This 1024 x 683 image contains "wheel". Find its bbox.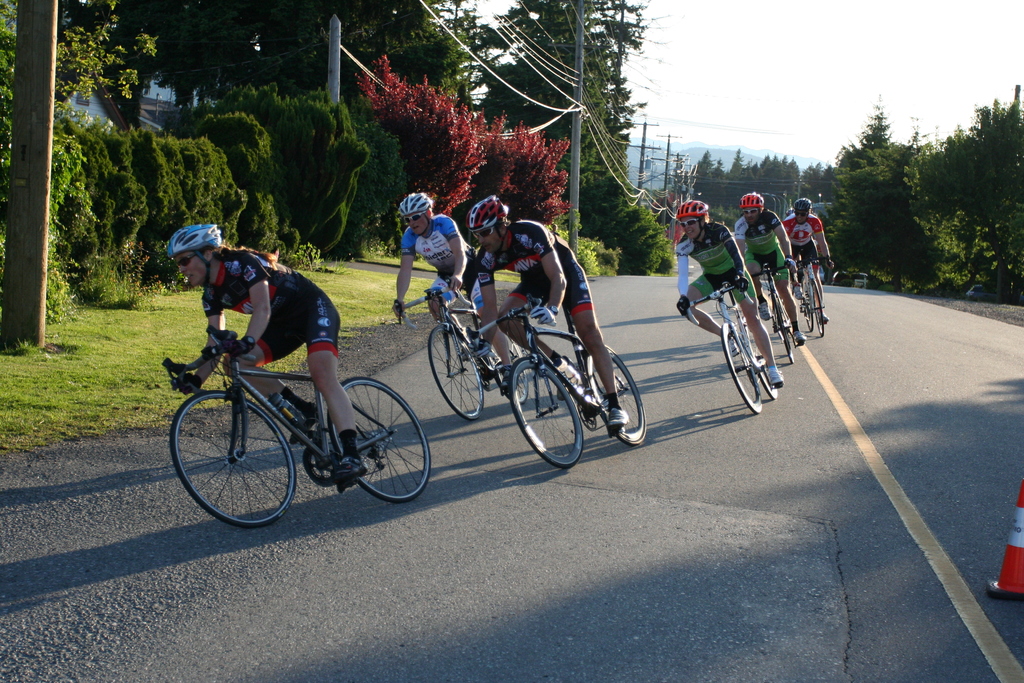
<region>177, 397, 300, 525</region>.
